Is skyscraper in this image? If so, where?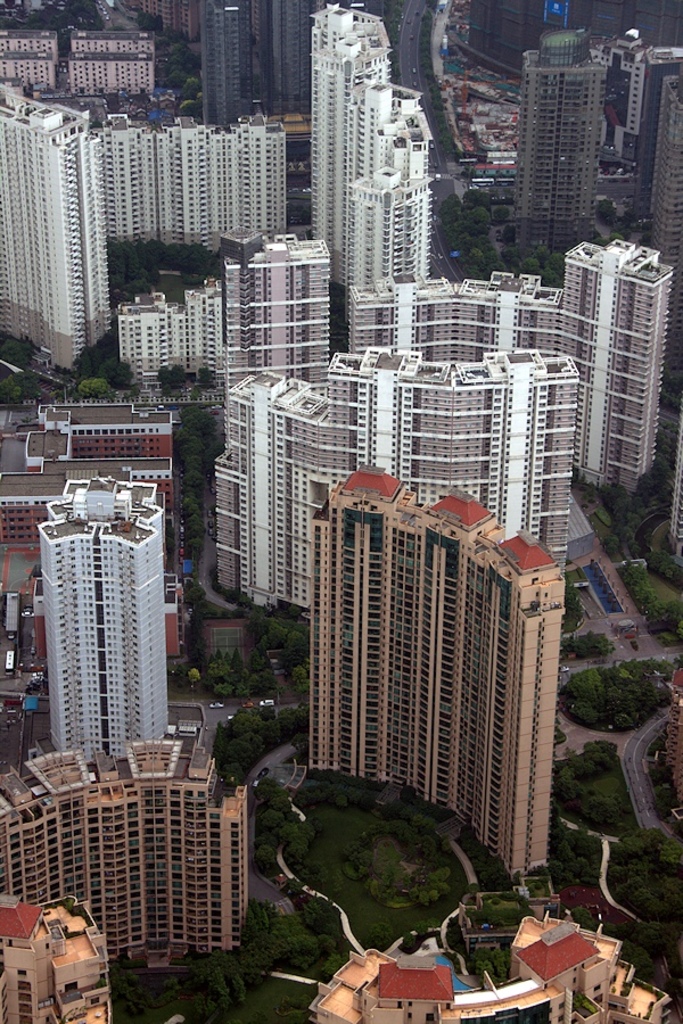
Yes, at 98:124:287:249.
